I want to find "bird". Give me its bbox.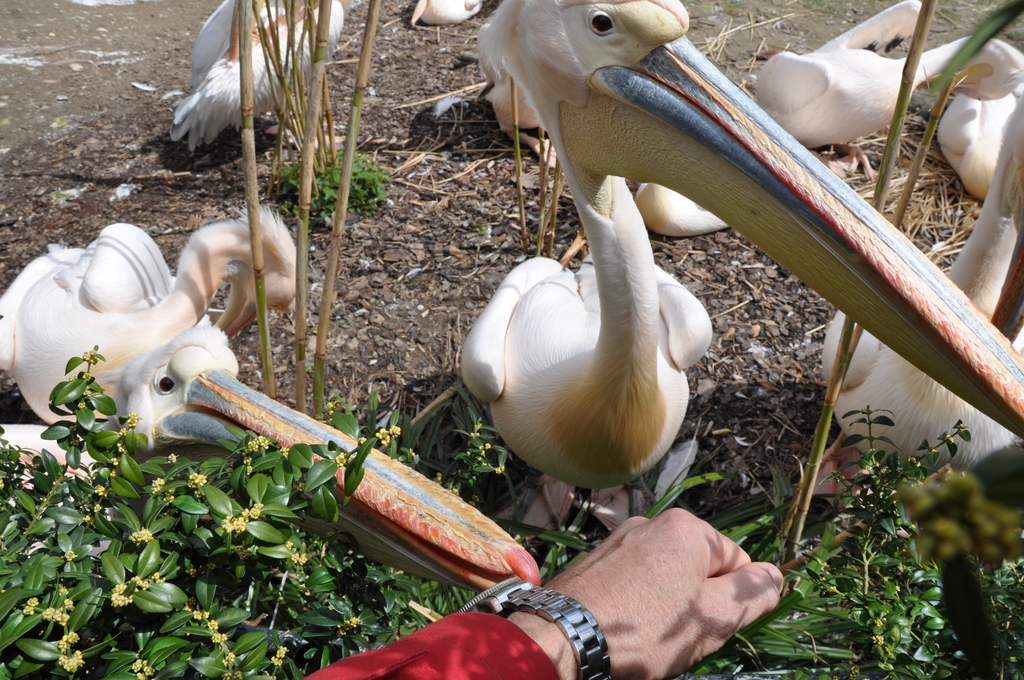
left=412, top=39, right=1003, bottom=563.
